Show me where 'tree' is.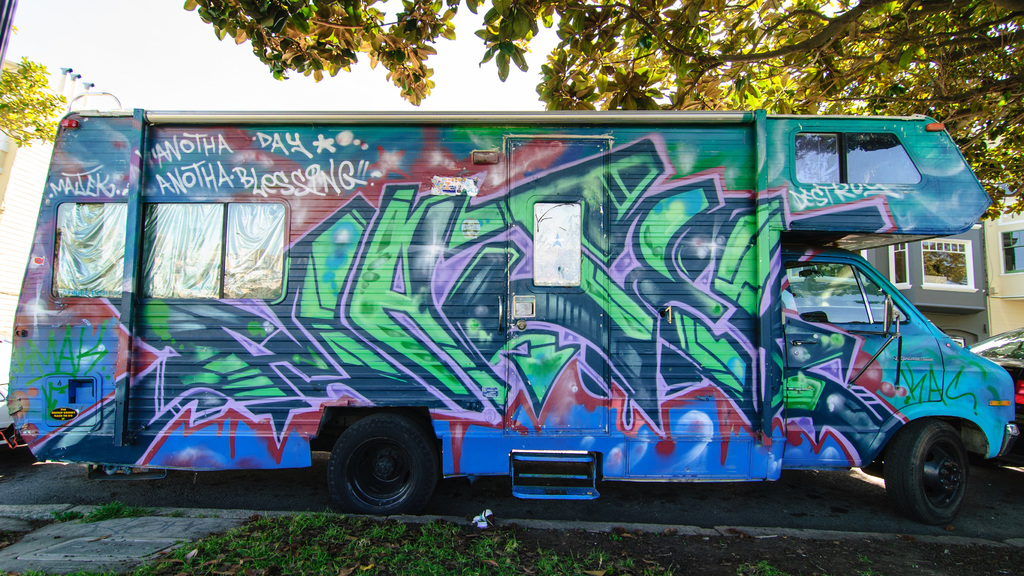
'tree' is at box(180, 0, 1023, 221).
